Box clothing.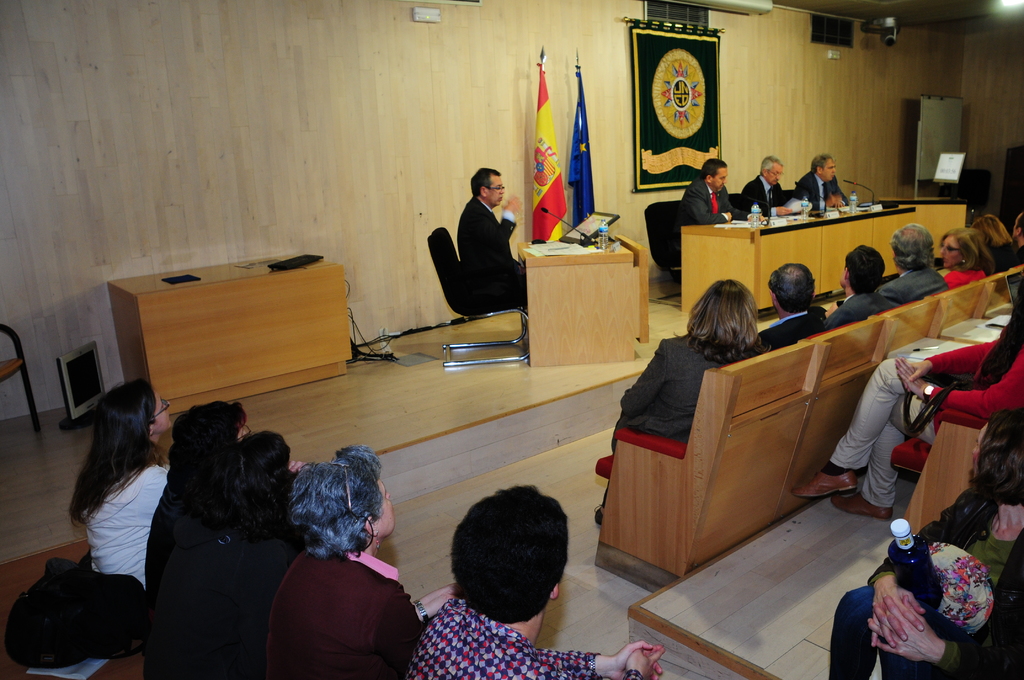
(left=829, top=330, right=1023, bottom=511).
